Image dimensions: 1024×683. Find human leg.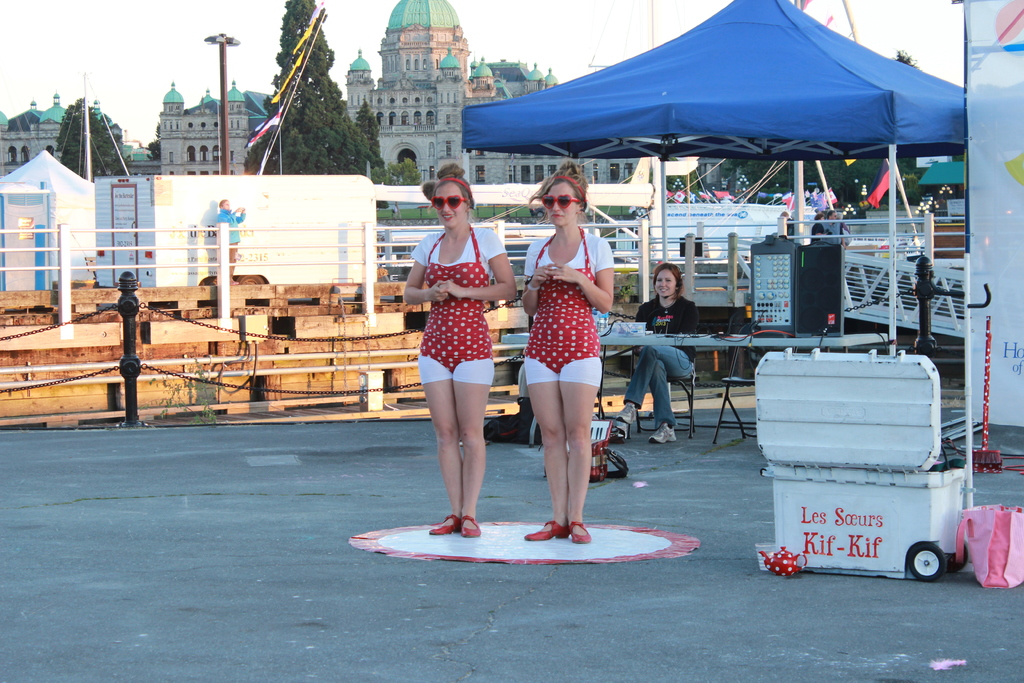
left=648, top=364, right=675, bottom=440.
